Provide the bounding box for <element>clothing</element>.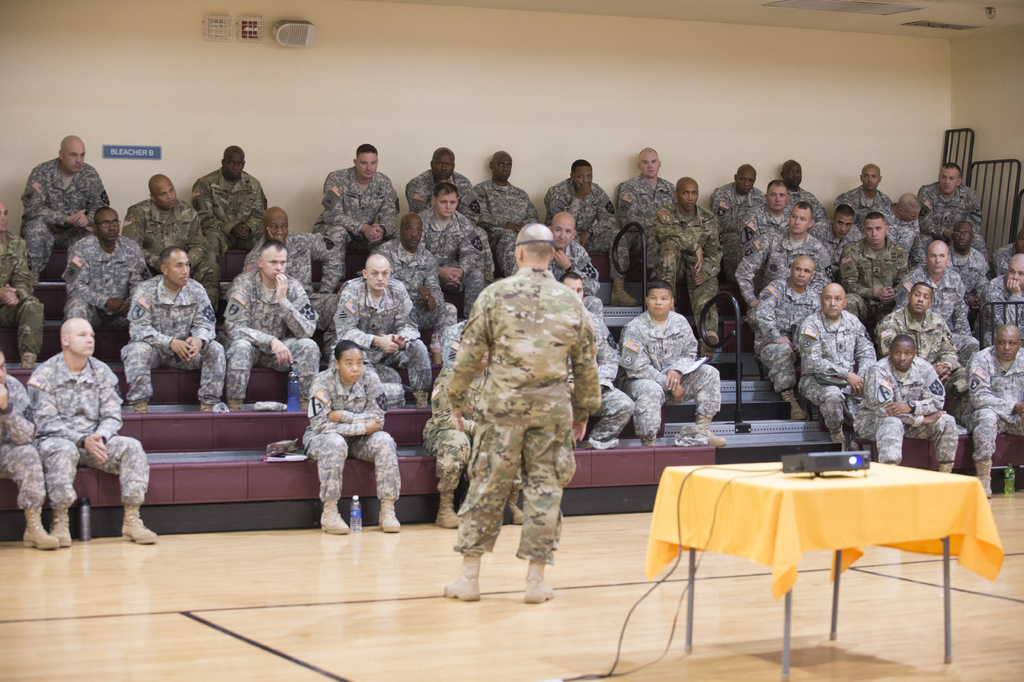
[x1=31, y1=351, x2=152, y2=510].
